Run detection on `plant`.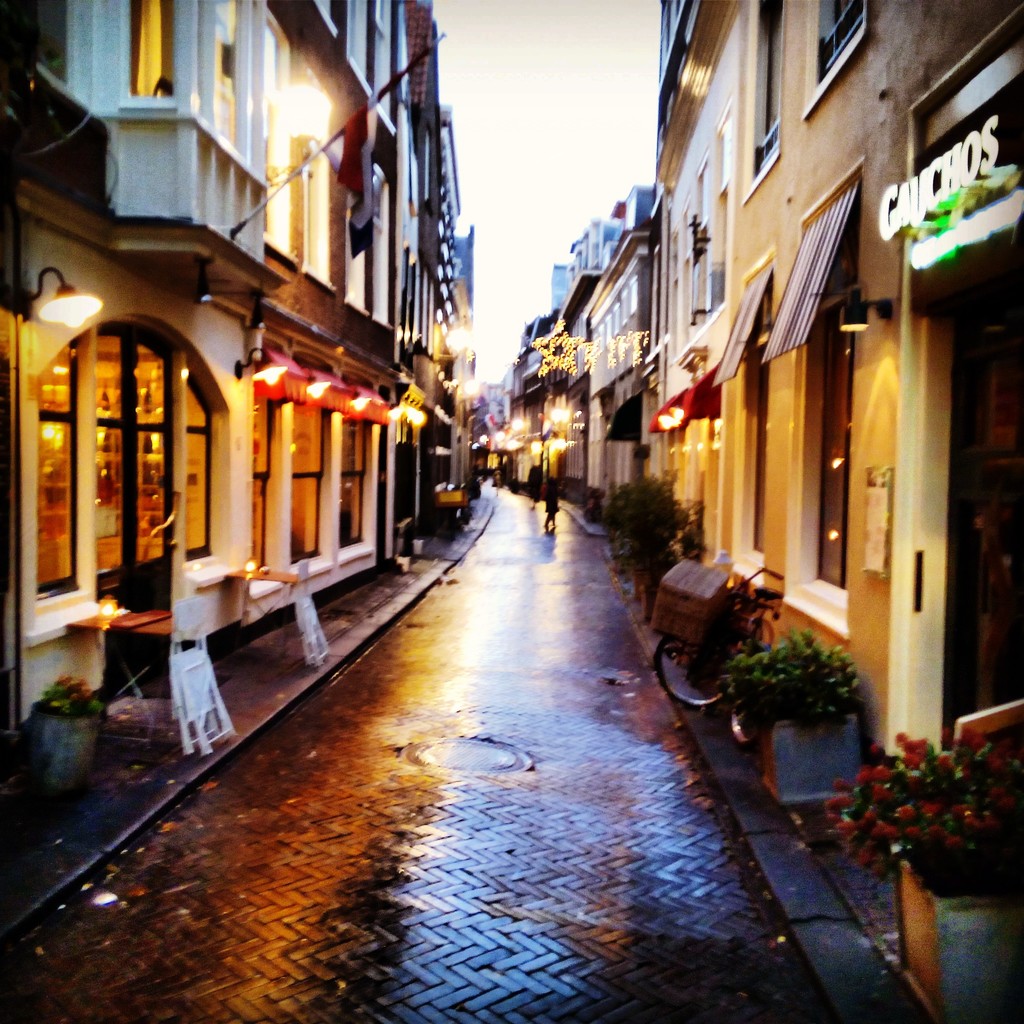
Result: select_region(25, 674, 108, 728).
